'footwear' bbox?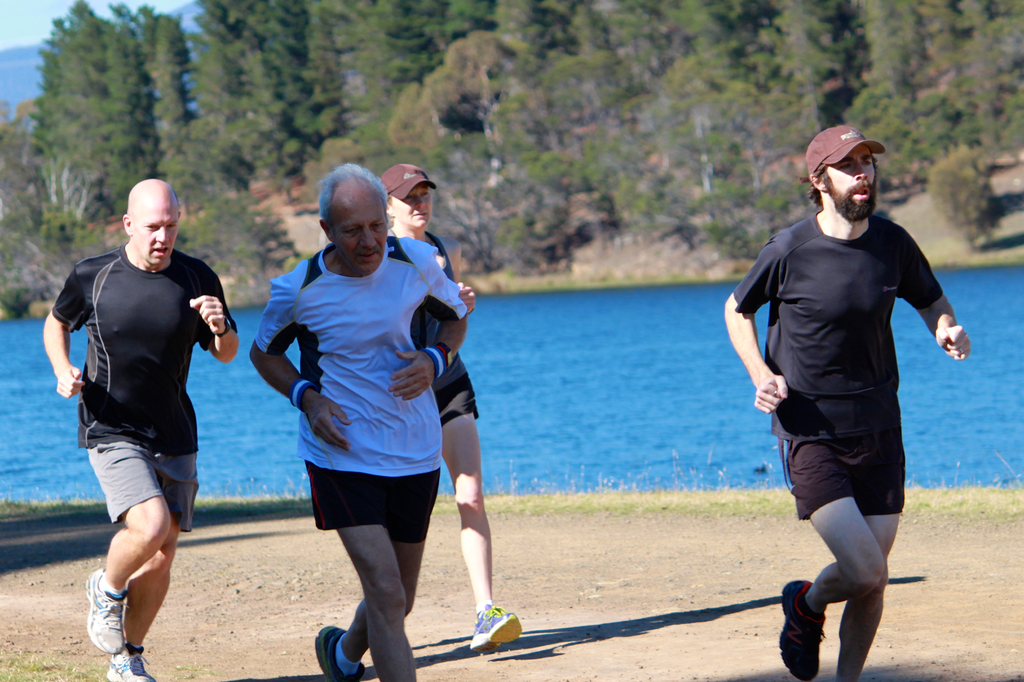
[104,647,158,681]
